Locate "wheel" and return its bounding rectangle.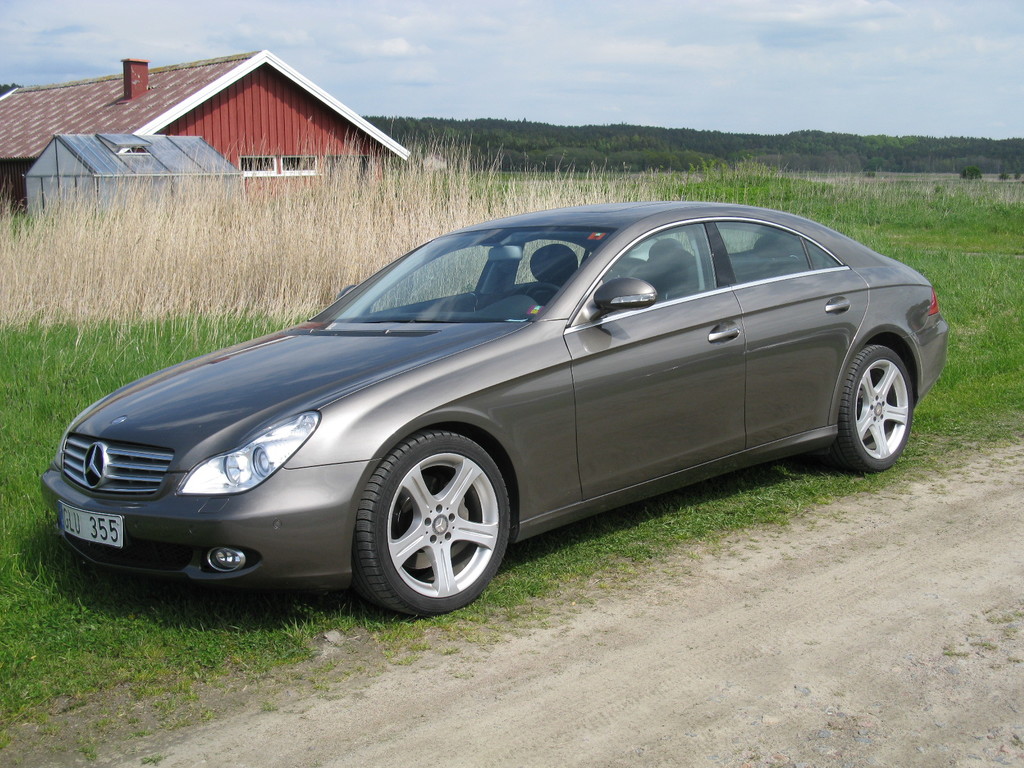
region(351, 431, 517, 617).
